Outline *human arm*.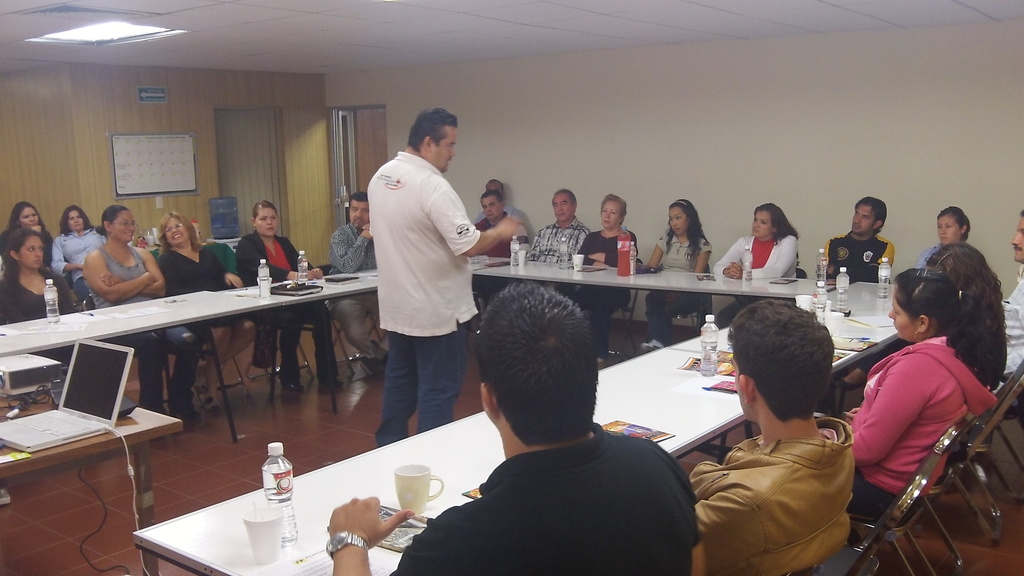
Outline: 509, 216, 536, 262.
